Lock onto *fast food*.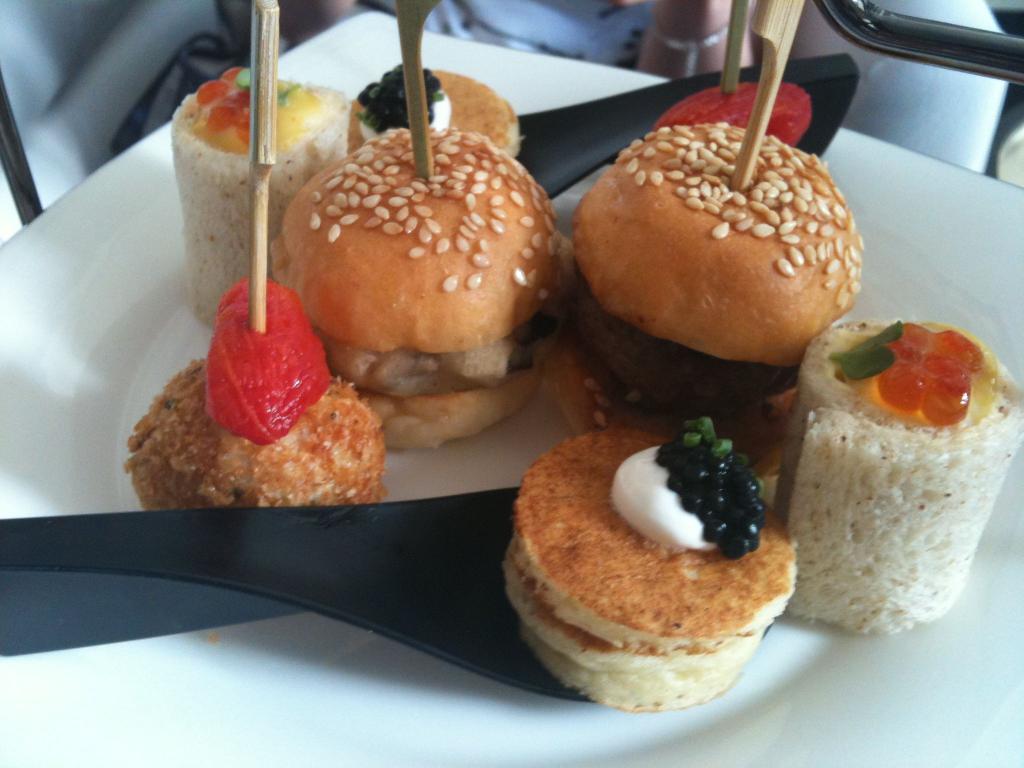
Locked: <box>350,64,525,161</box>.
